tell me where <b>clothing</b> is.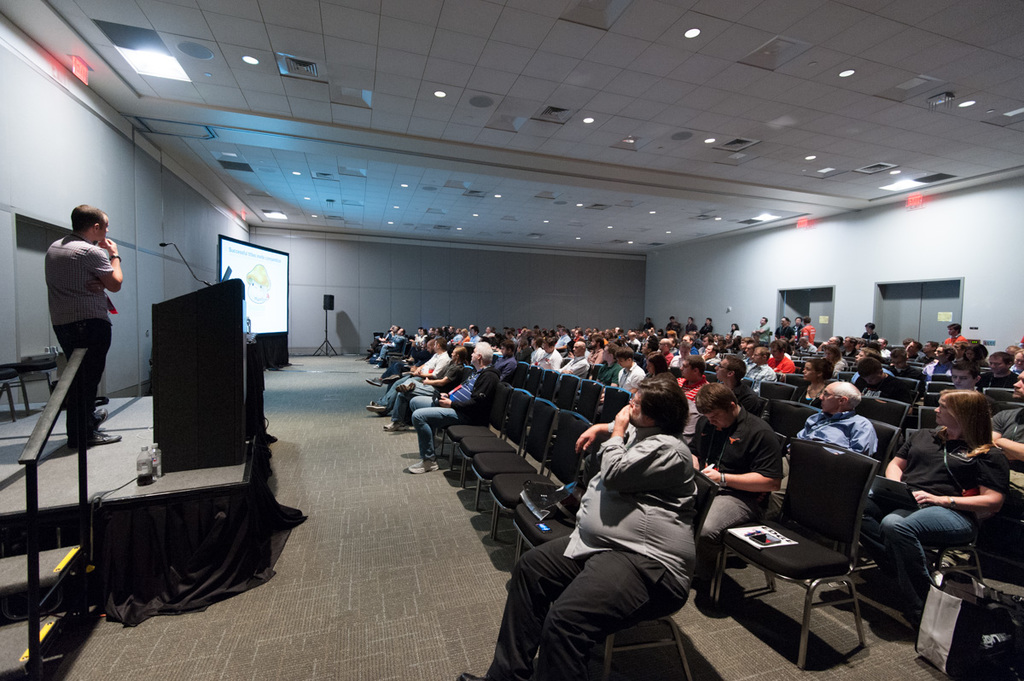
<b>clothing</b> is at BBox(409, 369, 491, 463).
